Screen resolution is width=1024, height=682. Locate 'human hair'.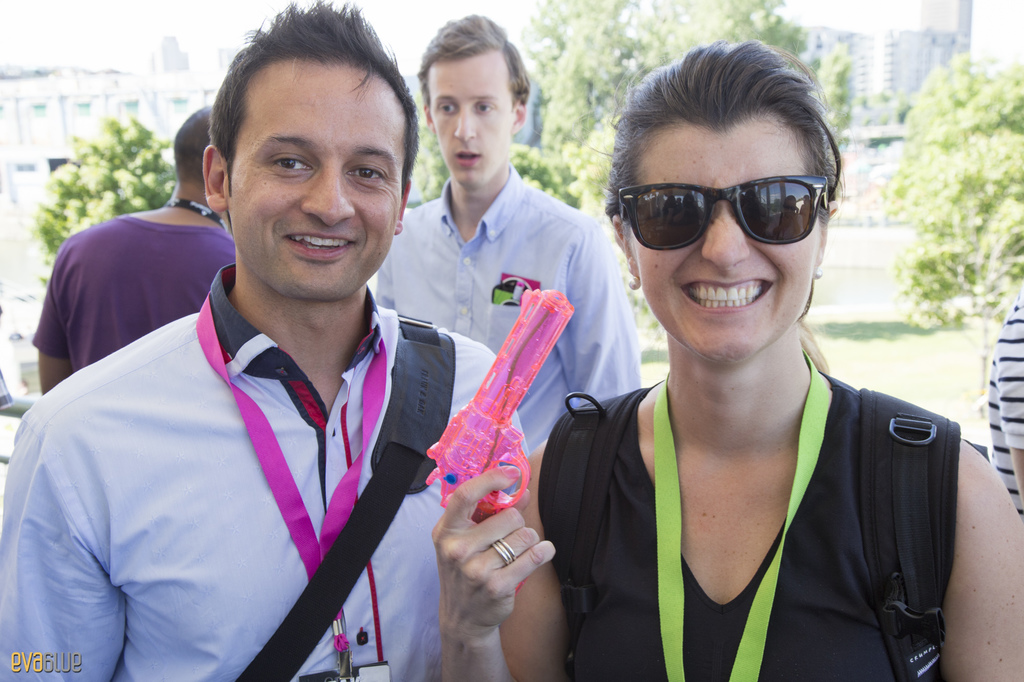
[left=593, top=40, right=853, bottom=377].
